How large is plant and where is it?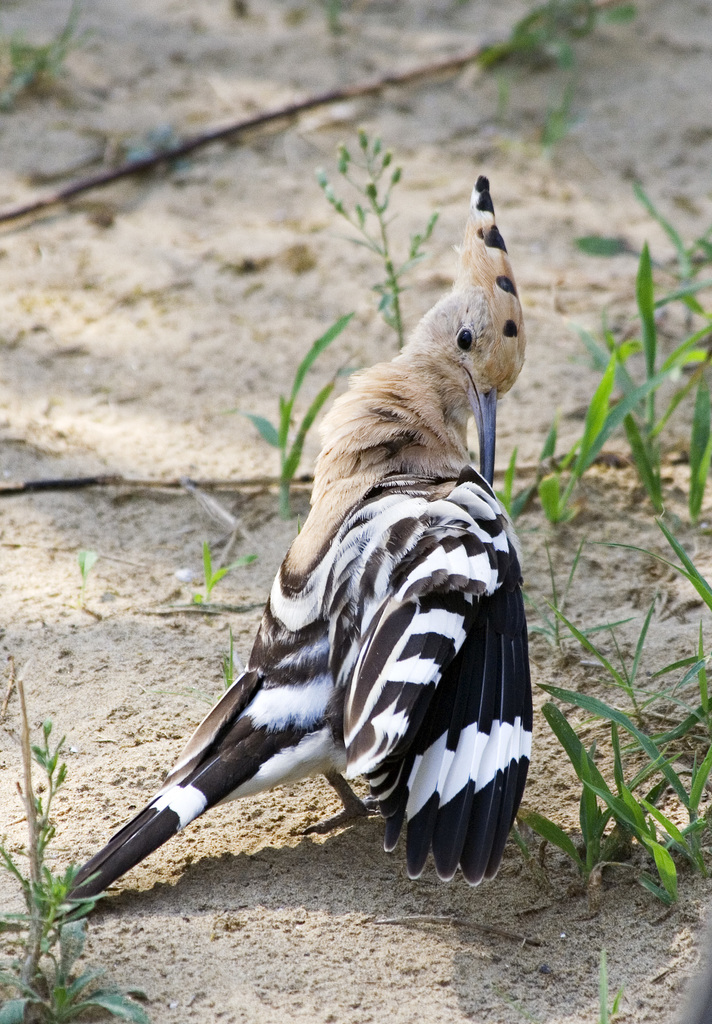
Bounding box: (x1=305, y1=124, x2=446, y2=351).
